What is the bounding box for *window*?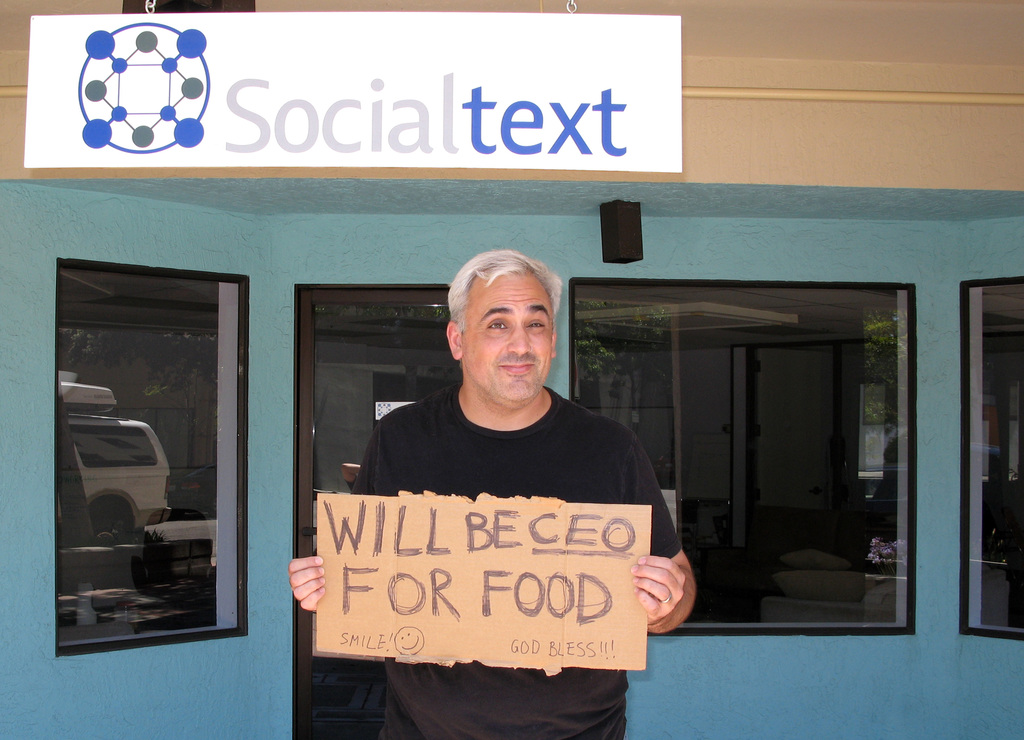
(x1=303, y1=286, x2=454, y2=648).
